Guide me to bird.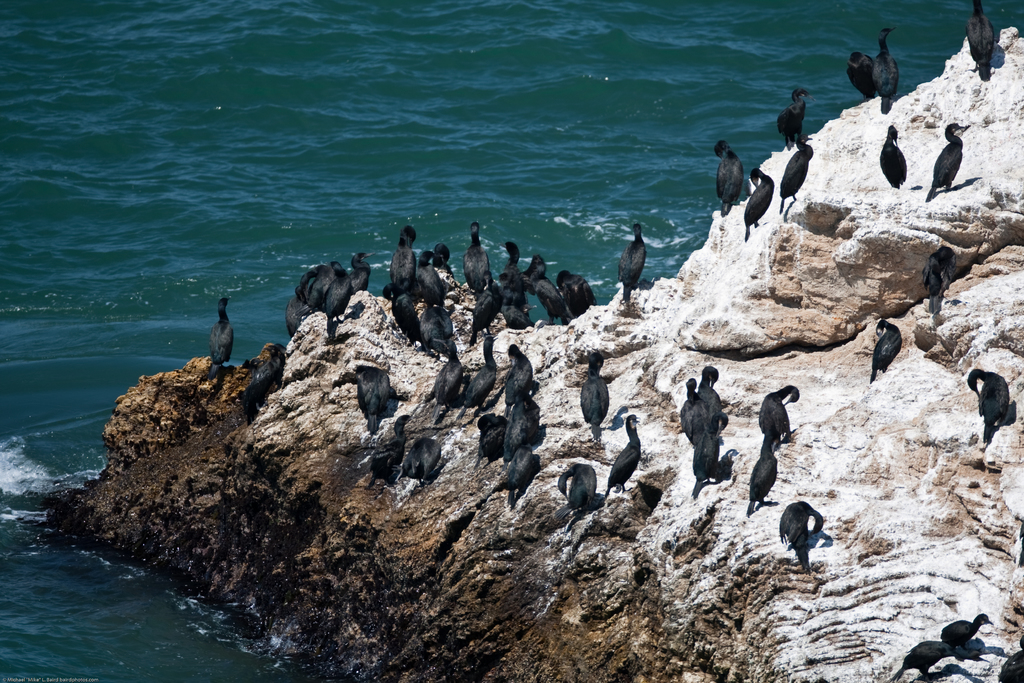
Guidance: region(433, 242, 461, 281).
